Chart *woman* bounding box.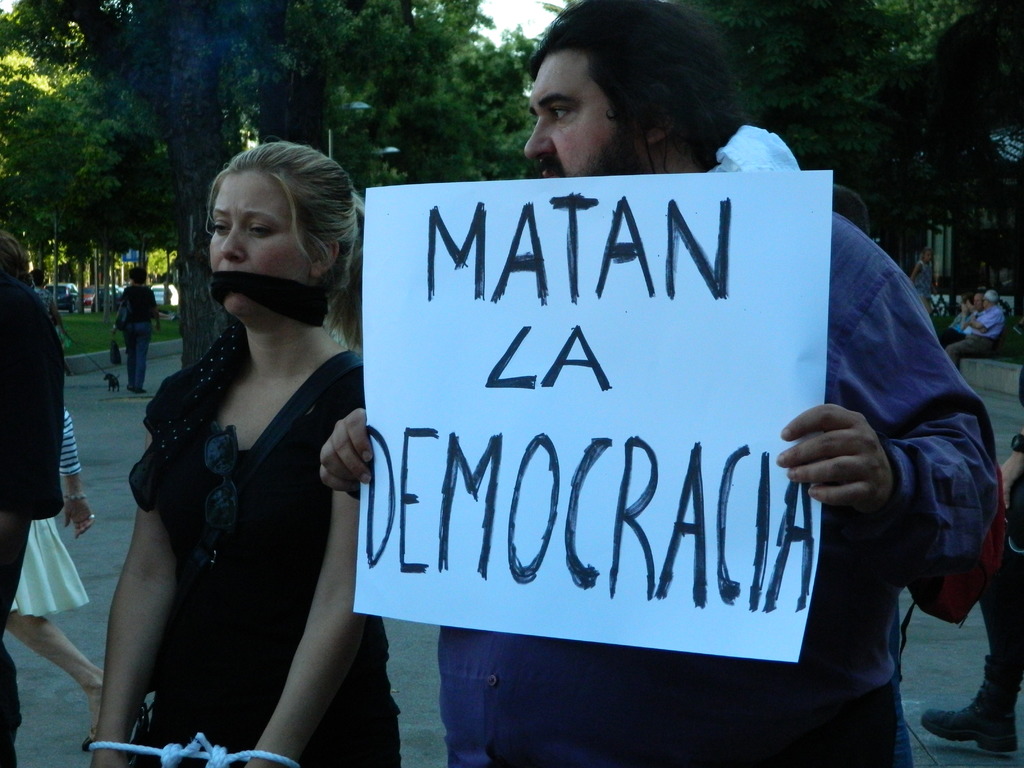
Charted: region(913, 246, 939, 316).
